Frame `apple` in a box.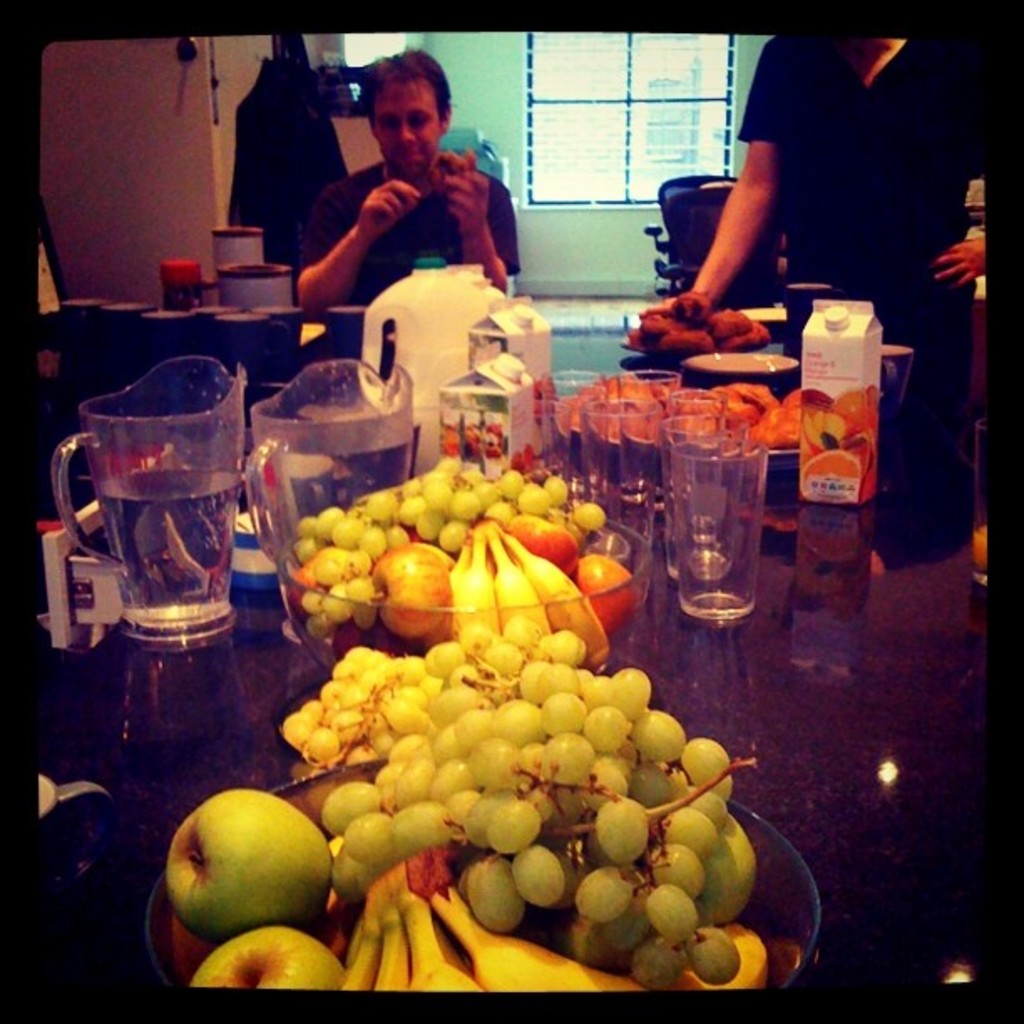
{"x1": 567, "y1": 556, "x2": 641, "y2": 631}.
